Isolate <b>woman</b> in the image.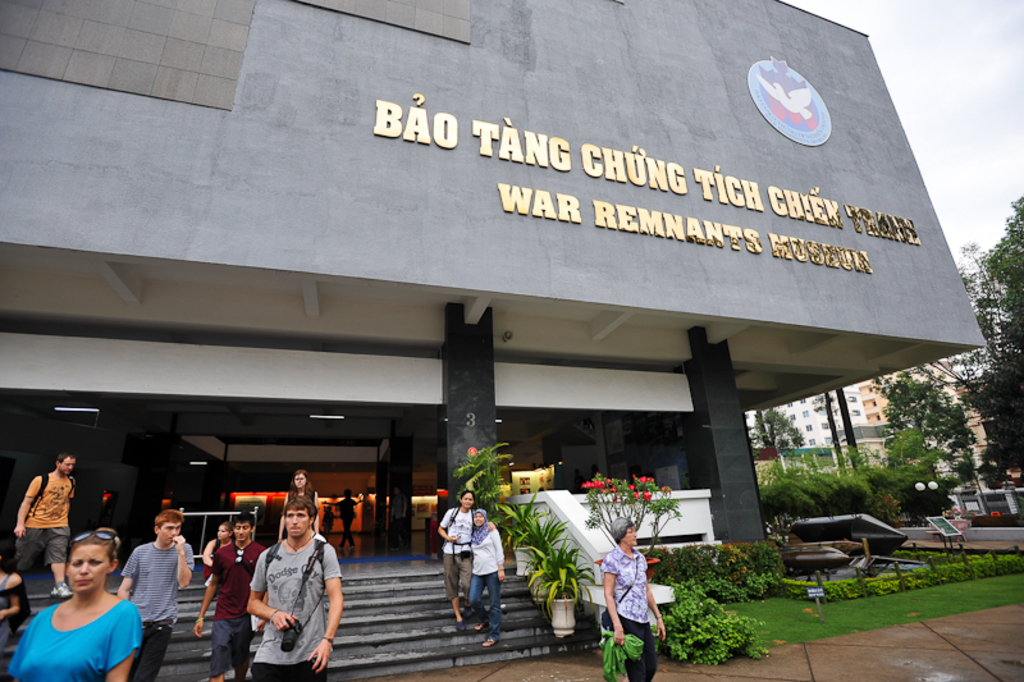
Isolated region: {"x1": 467, "y1": 508, "x2": 504, "y2": 642}.
